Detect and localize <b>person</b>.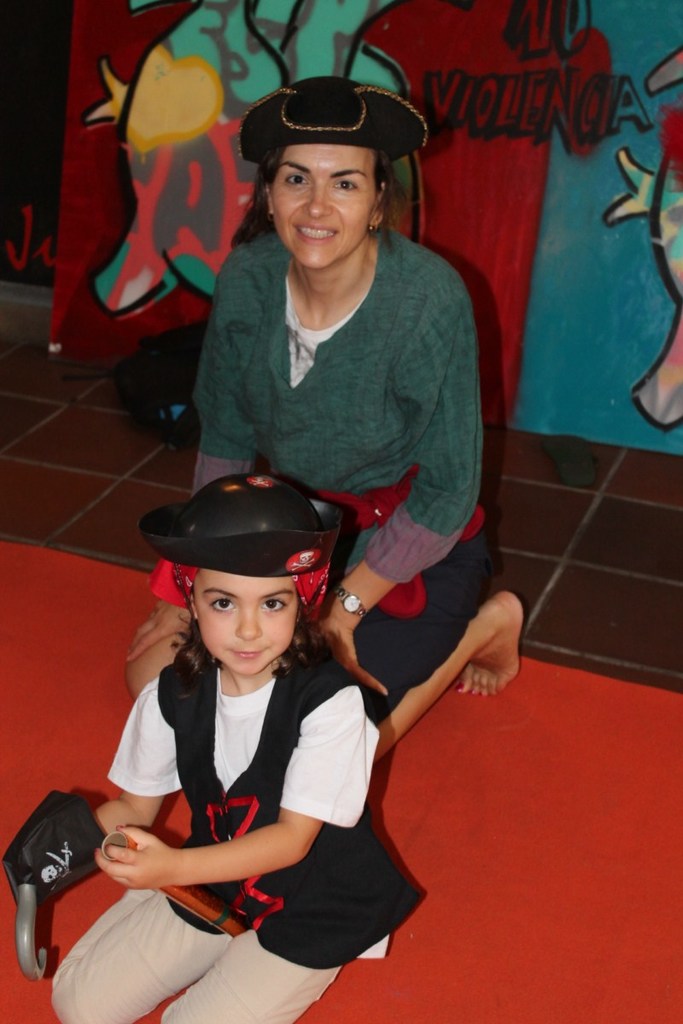
Localized at (left=45, top=468, right=421, bottom=1023).
